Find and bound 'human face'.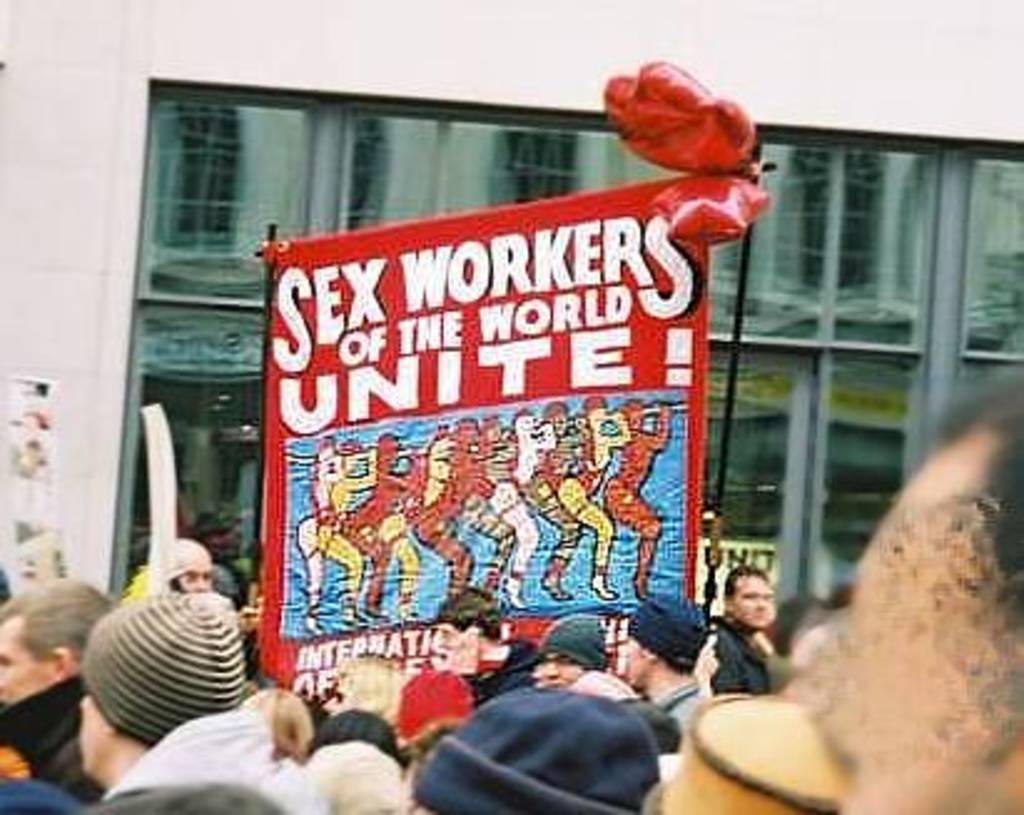
Bound: [left=718, top=576, right=780, bottom=628].
